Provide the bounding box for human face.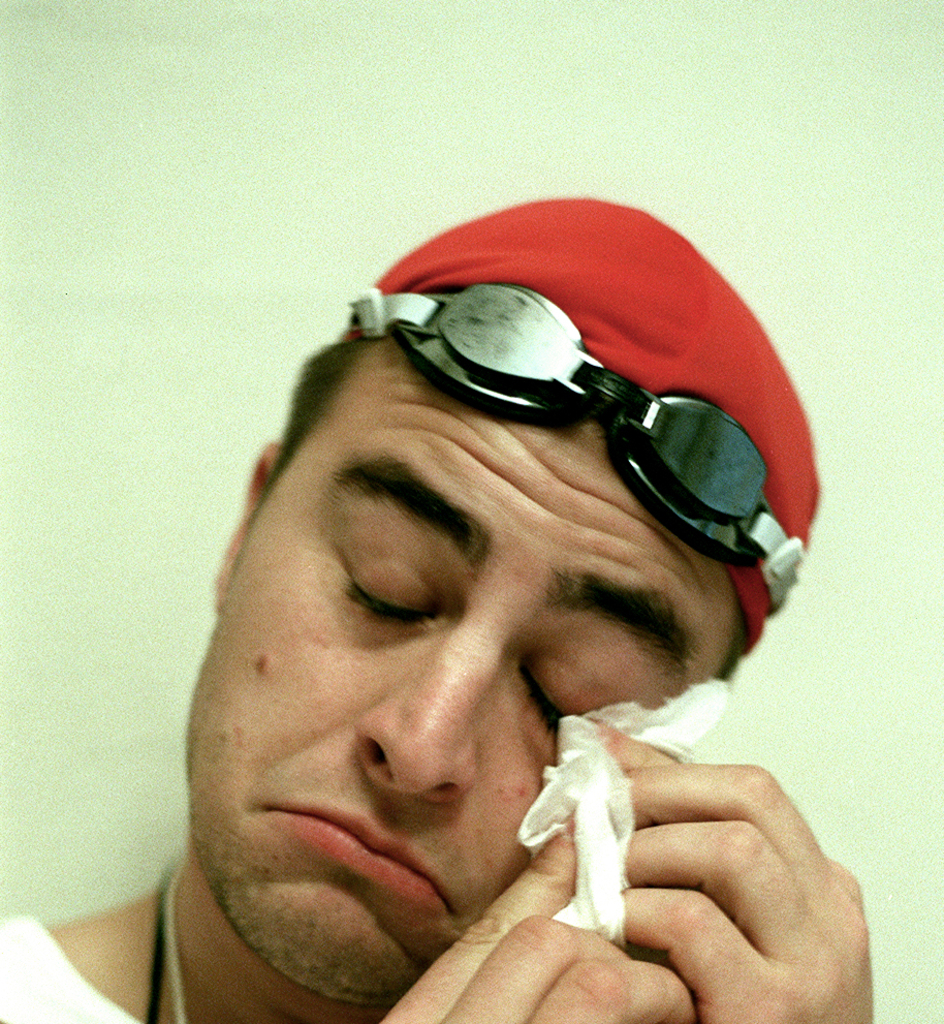
(179,395,737,1000).
